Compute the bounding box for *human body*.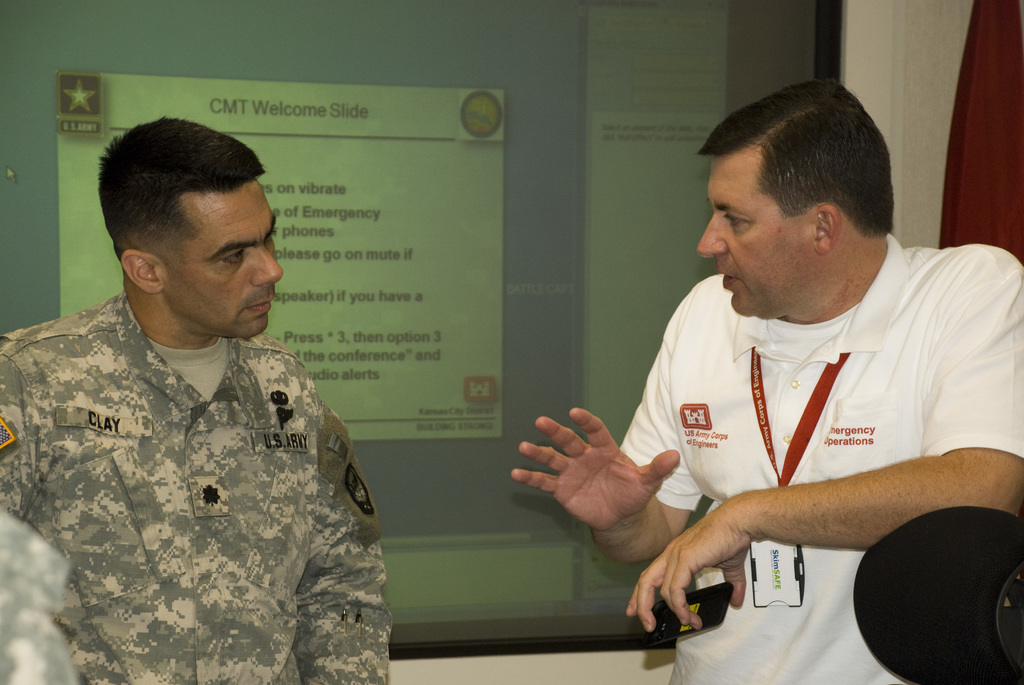
pyautogui.locateOnScreen(0, 286, 392, 684).
